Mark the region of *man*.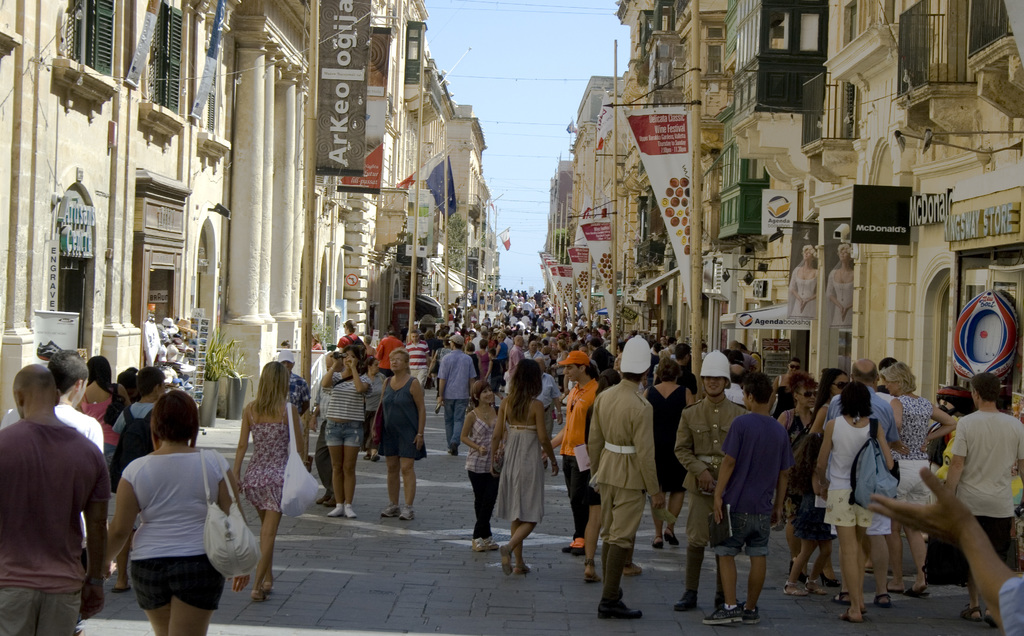
Region: (x1=739, y1=341, x2=764, y2=371).
